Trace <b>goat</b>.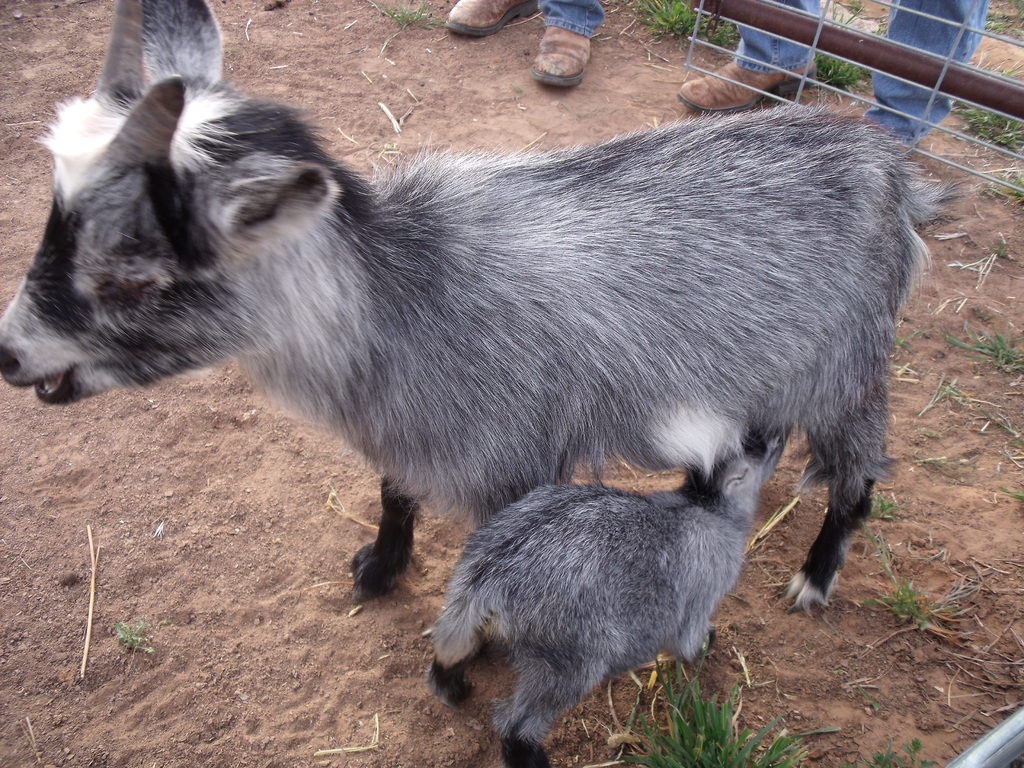
Traced to [left=428, top=428, right=799, bottom=767].
